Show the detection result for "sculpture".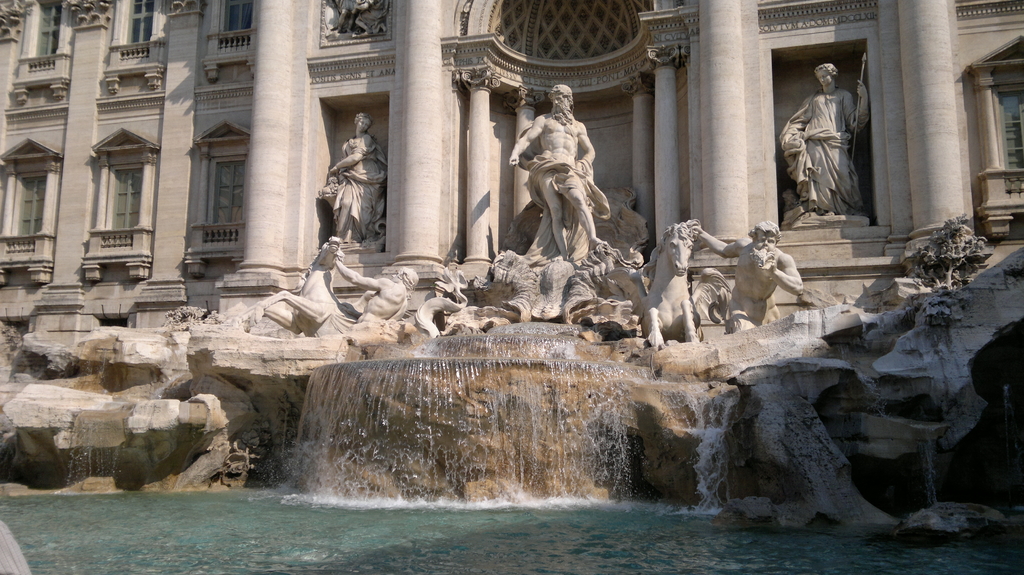
left=900, top=222, right=1008, bottom=310.
